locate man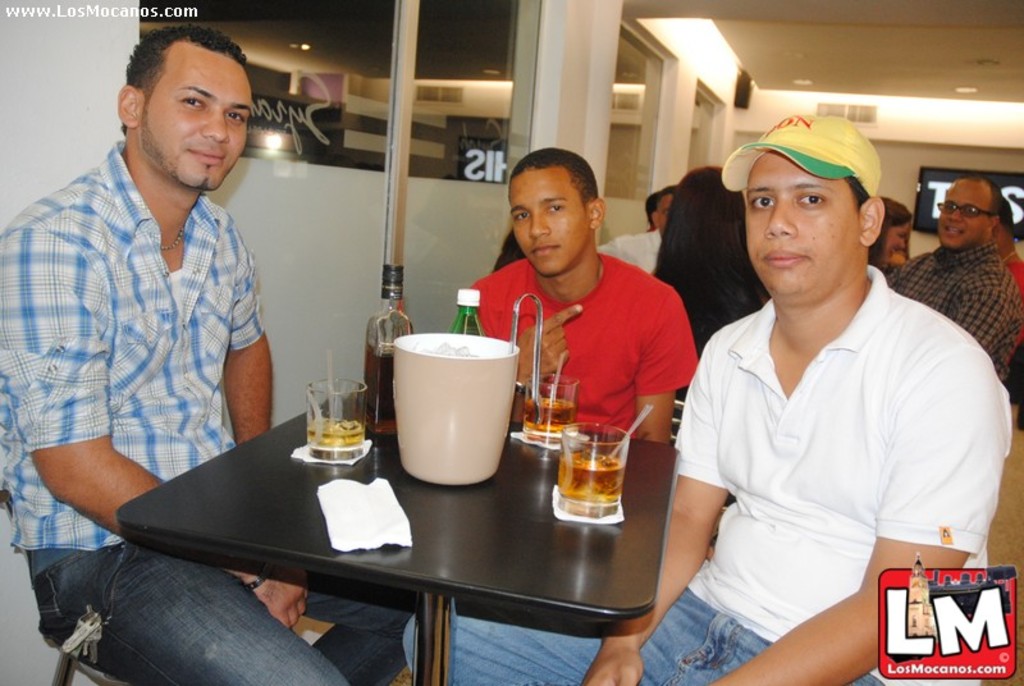
x1=881, y1=182, x2=1023, y2=374
